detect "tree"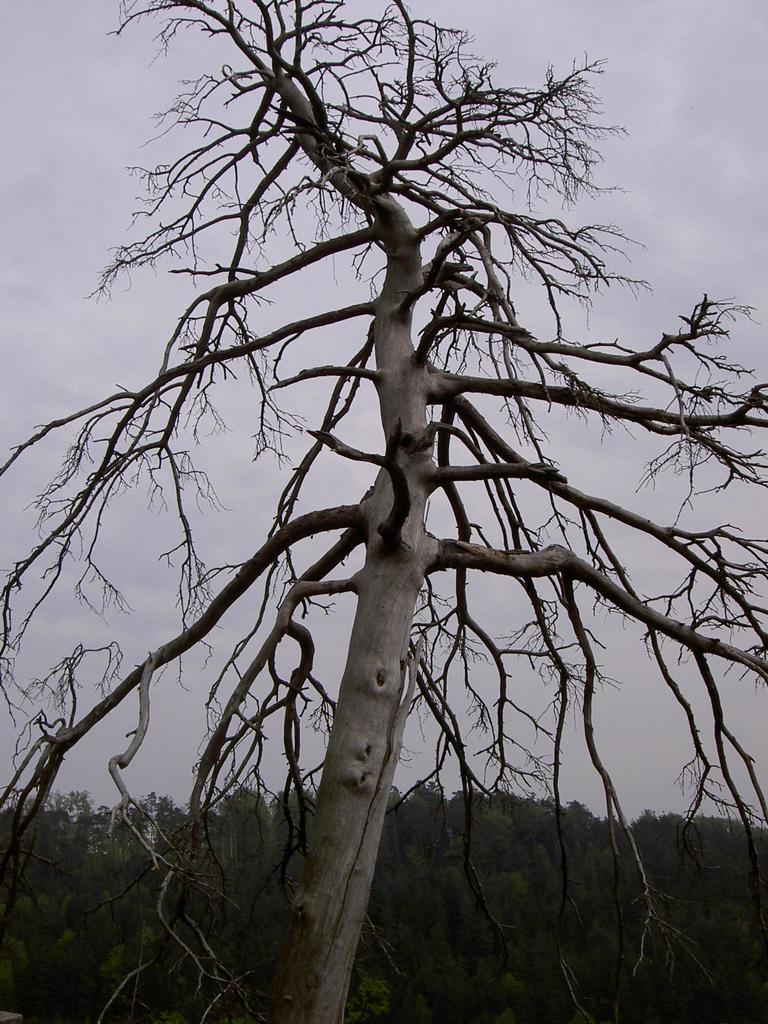
(left=1, top=0, right=767, bottom=1019)
